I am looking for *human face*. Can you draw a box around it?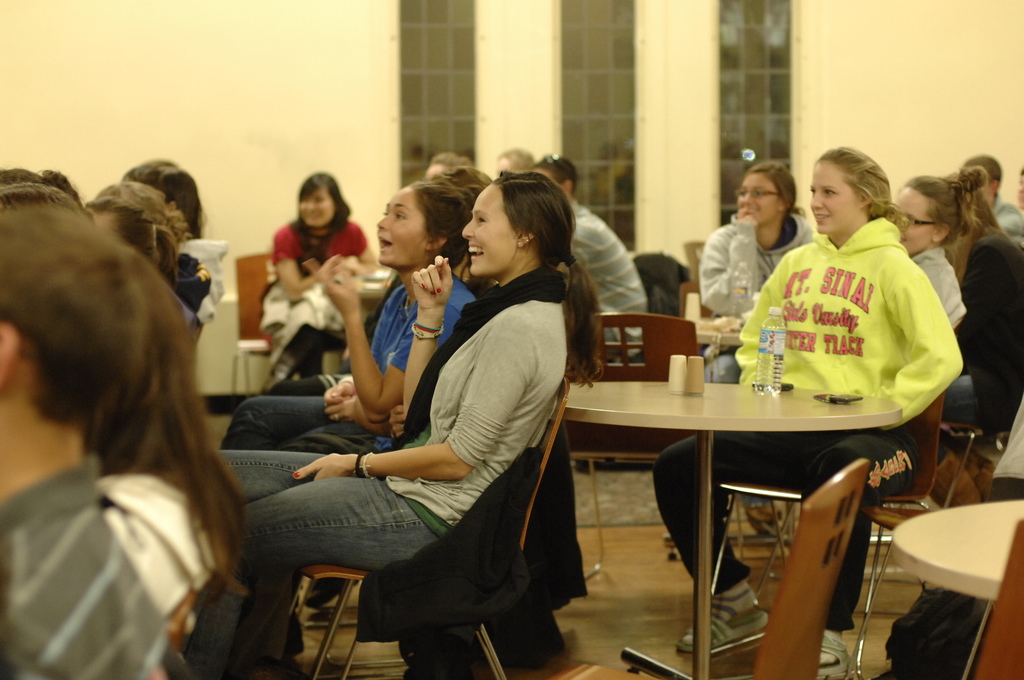
Sure, the bounding box is locate(740, 174, 780, 227).
